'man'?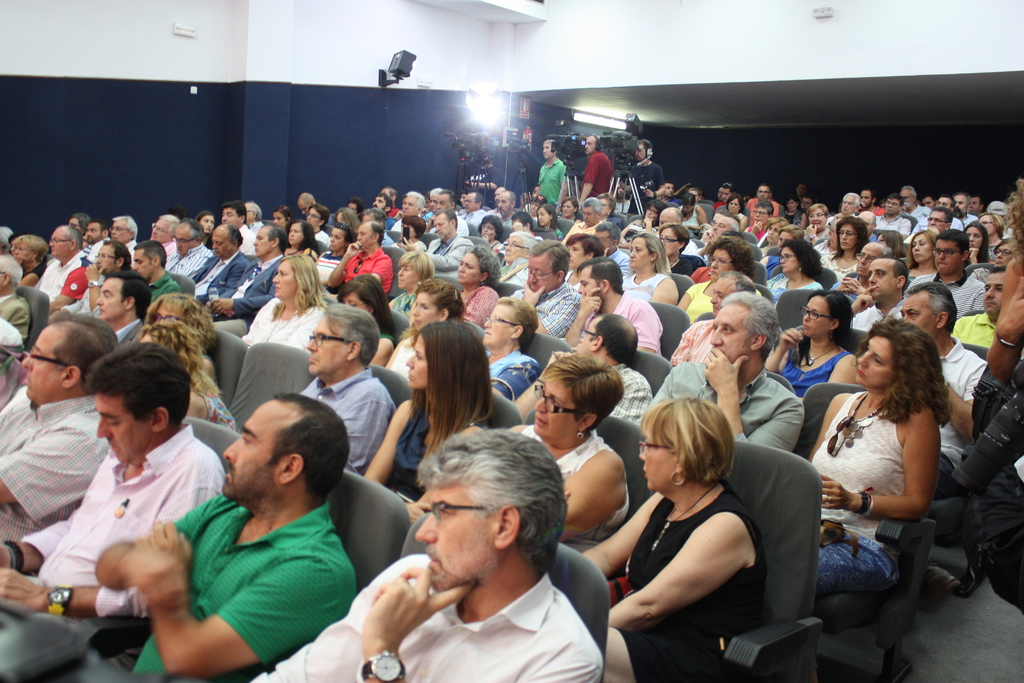
x1=278 y1=293 x2=408 y2=495
